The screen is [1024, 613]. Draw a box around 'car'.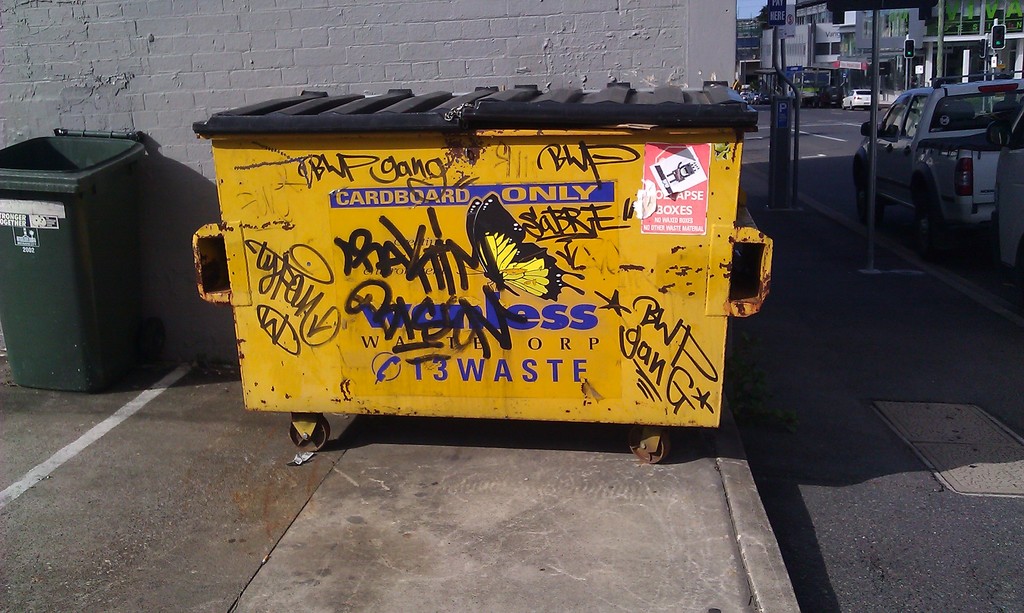
BBox(758, 92, 770, 104).
